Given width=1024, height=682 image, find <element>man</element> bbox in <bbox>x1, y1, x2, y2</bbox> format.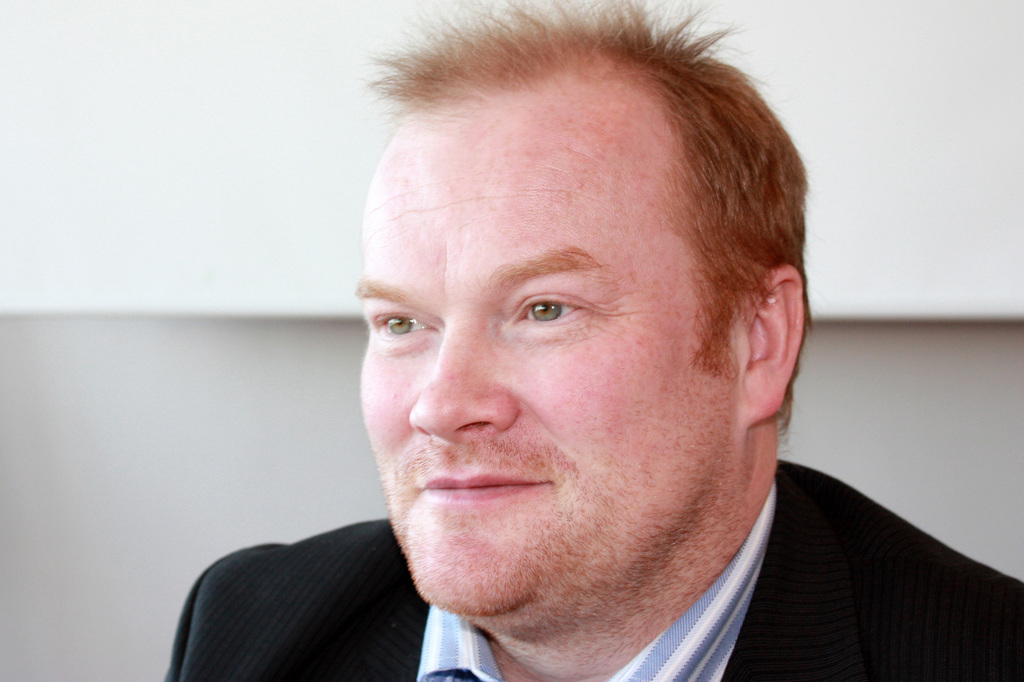
<bbox>189, 1, 991, 681</bbox>.
